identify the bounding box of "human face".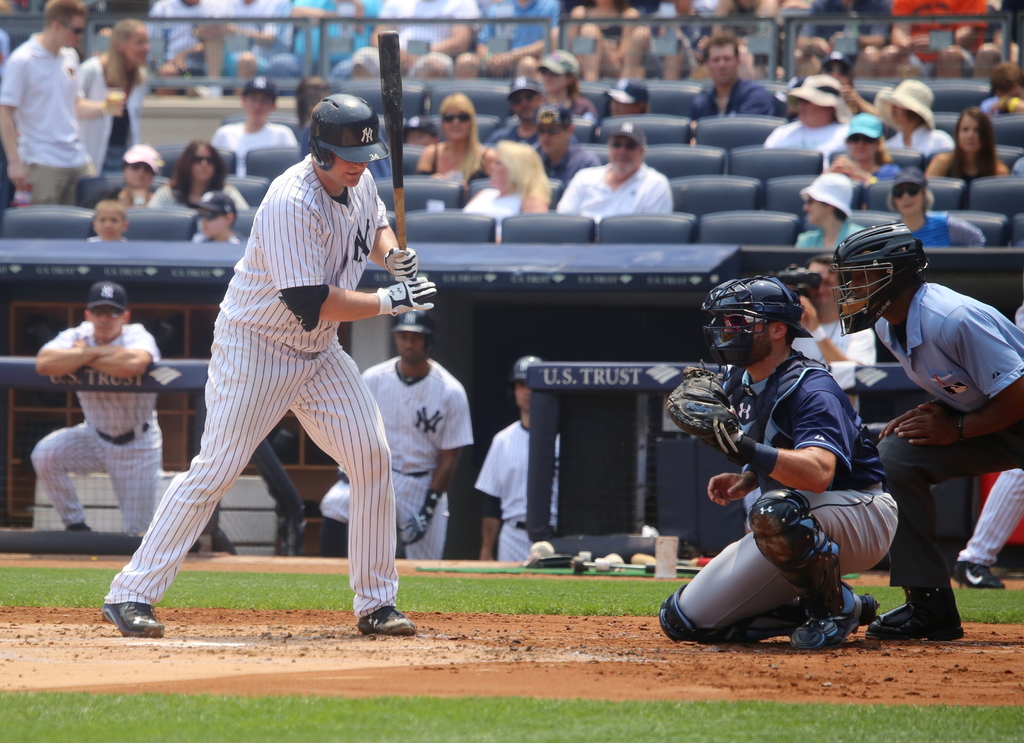
(left=123, top=161, right=153, bottom=189).
